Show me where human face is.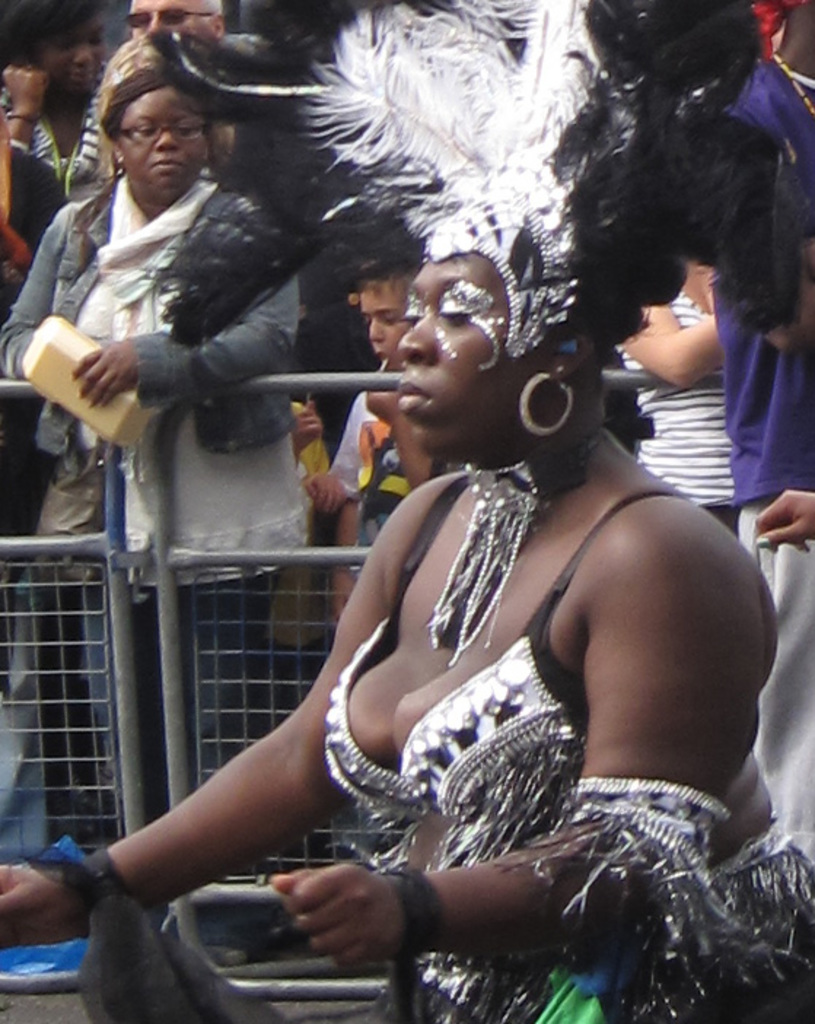
human face is at bbox=(120, 86, 204, 198).
